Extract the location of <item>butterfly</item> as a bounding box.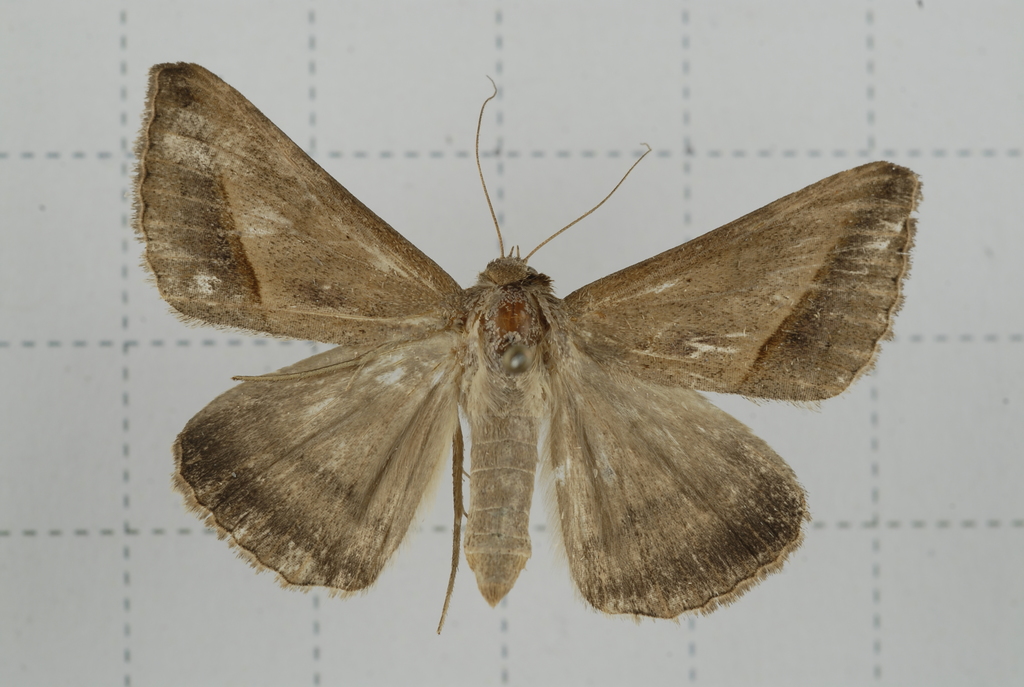
[115,67,944,640].
